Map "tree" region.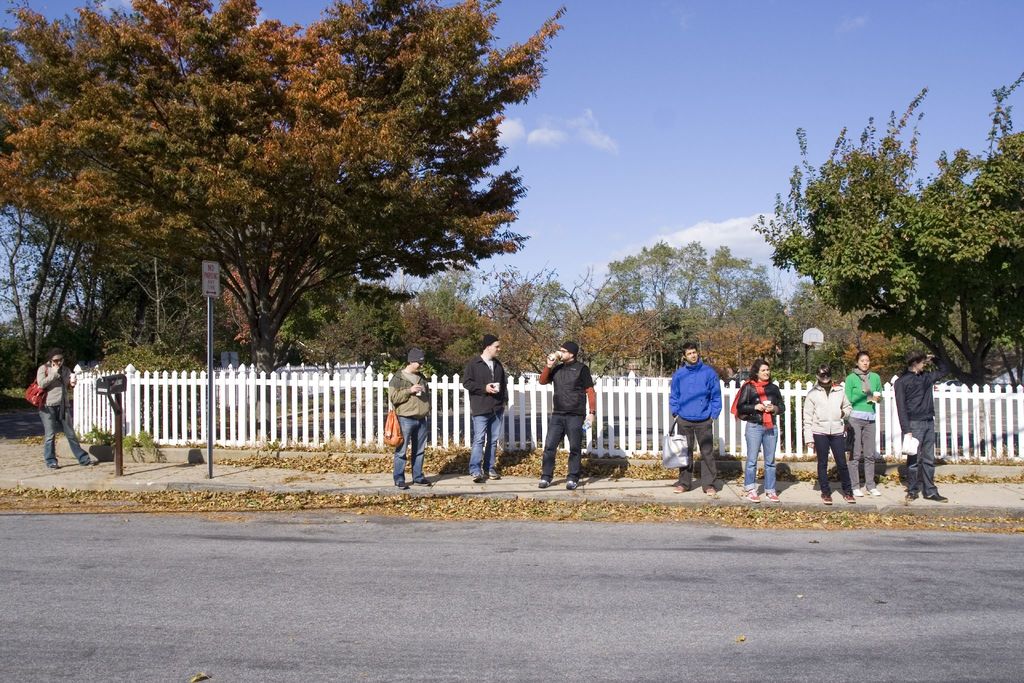
Mapped to x1=0, y1=0, x2=246, y2=390.
